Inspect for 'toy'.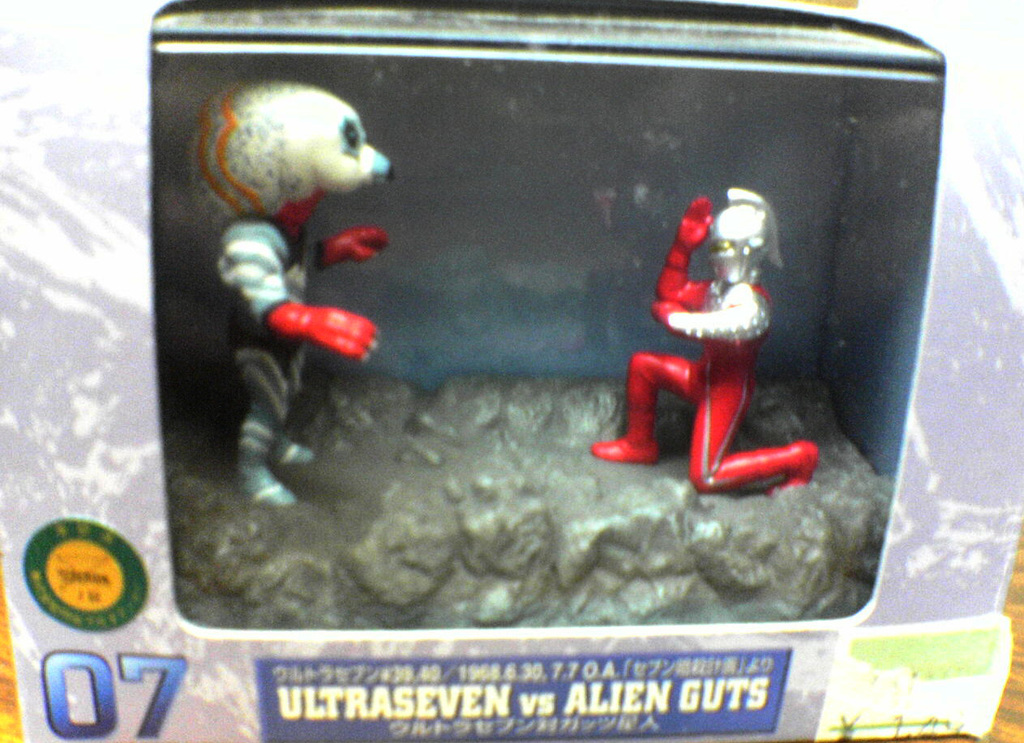
Inspection: left=610, top=148, right=821, bottom=505.
